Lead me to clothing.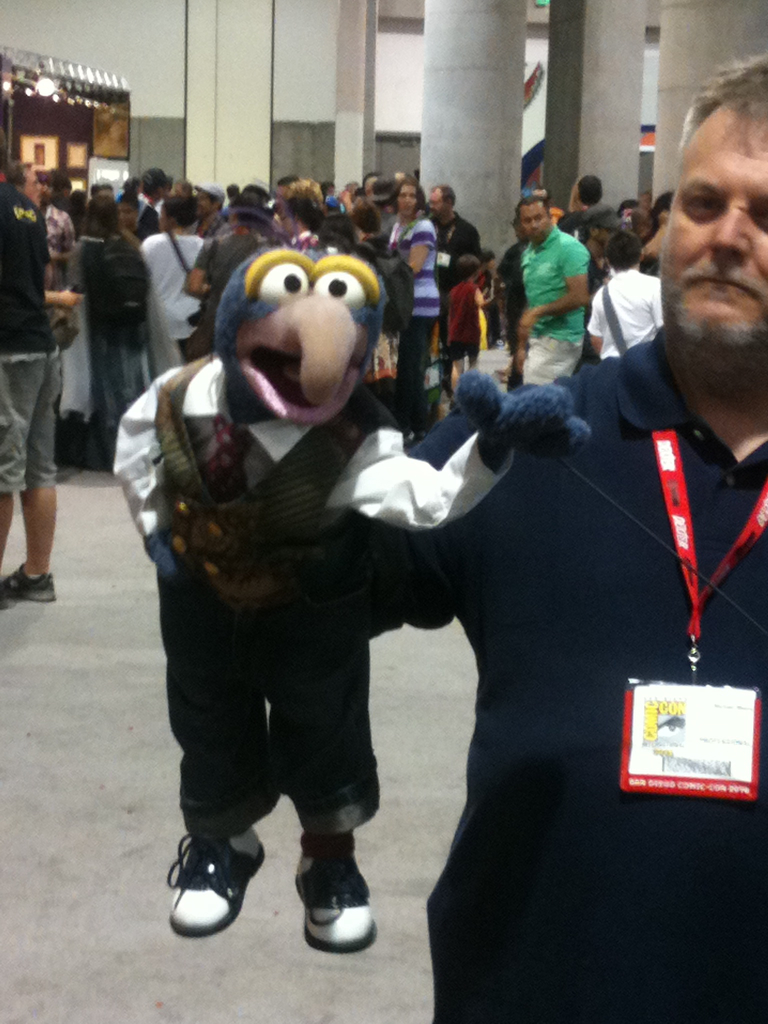
Lead to [0, 180, 58, 490].
